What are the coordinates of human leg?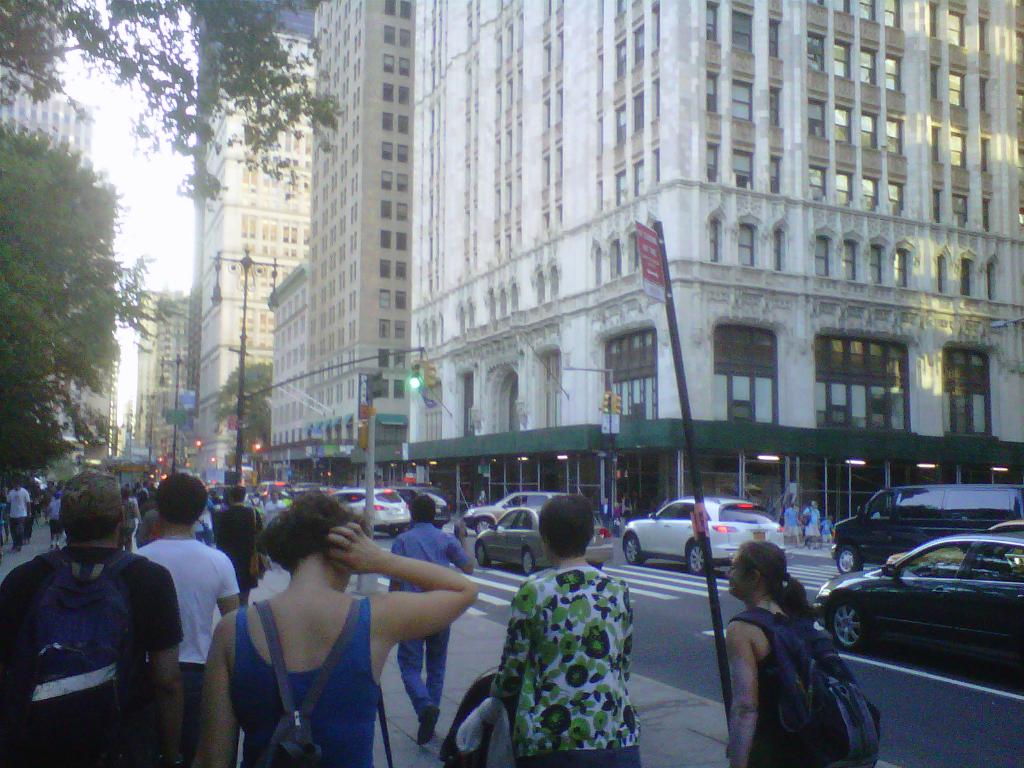
[x1=426, y1=627, x2=449, y2=740].
